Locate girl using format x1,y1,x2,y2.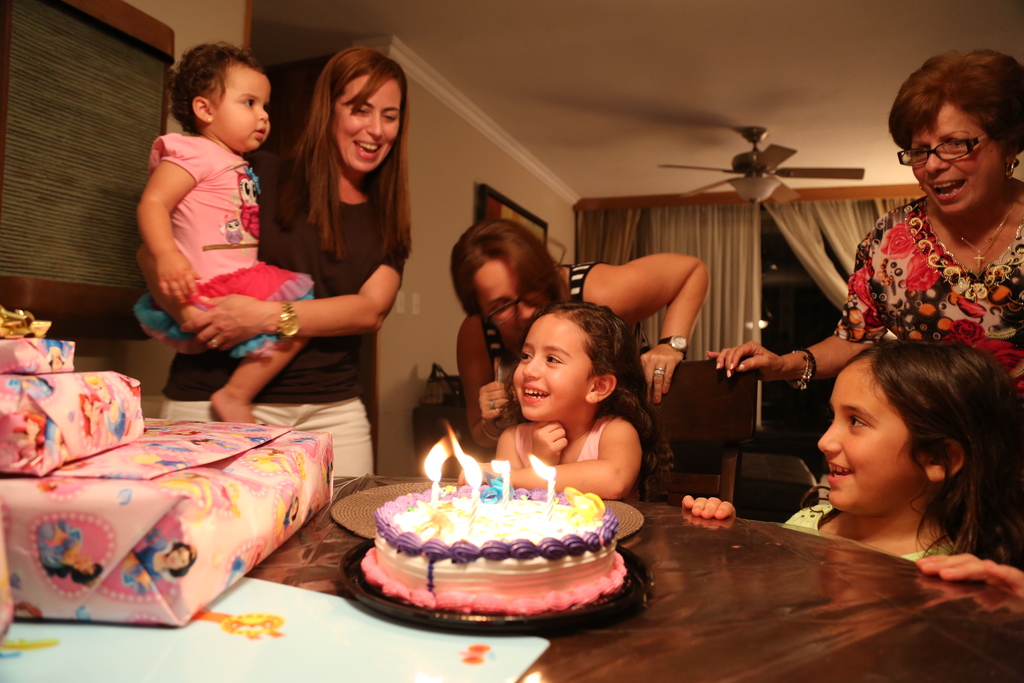
461,293,667,488.
